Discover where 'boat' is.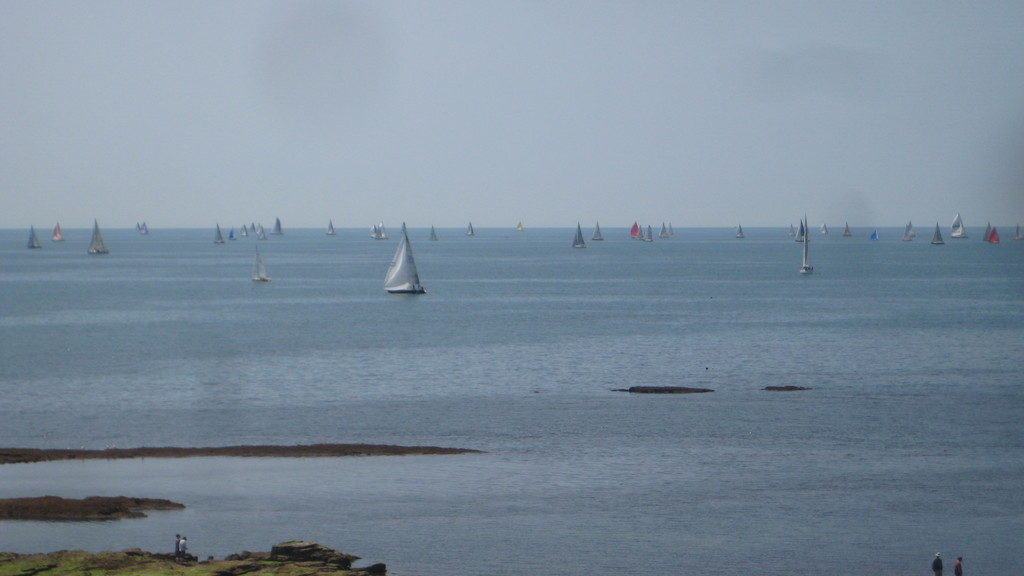
Discovered at 470 223 472 234.
